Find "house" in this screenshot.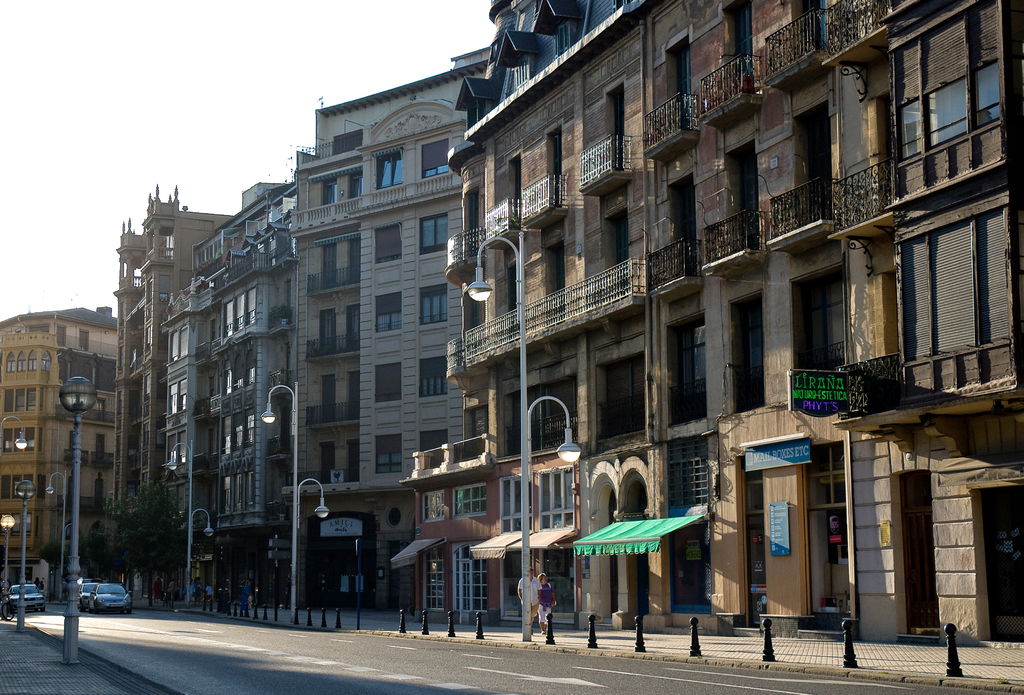
The bounding box for "house" is rect(161, 167, 294, 616).
